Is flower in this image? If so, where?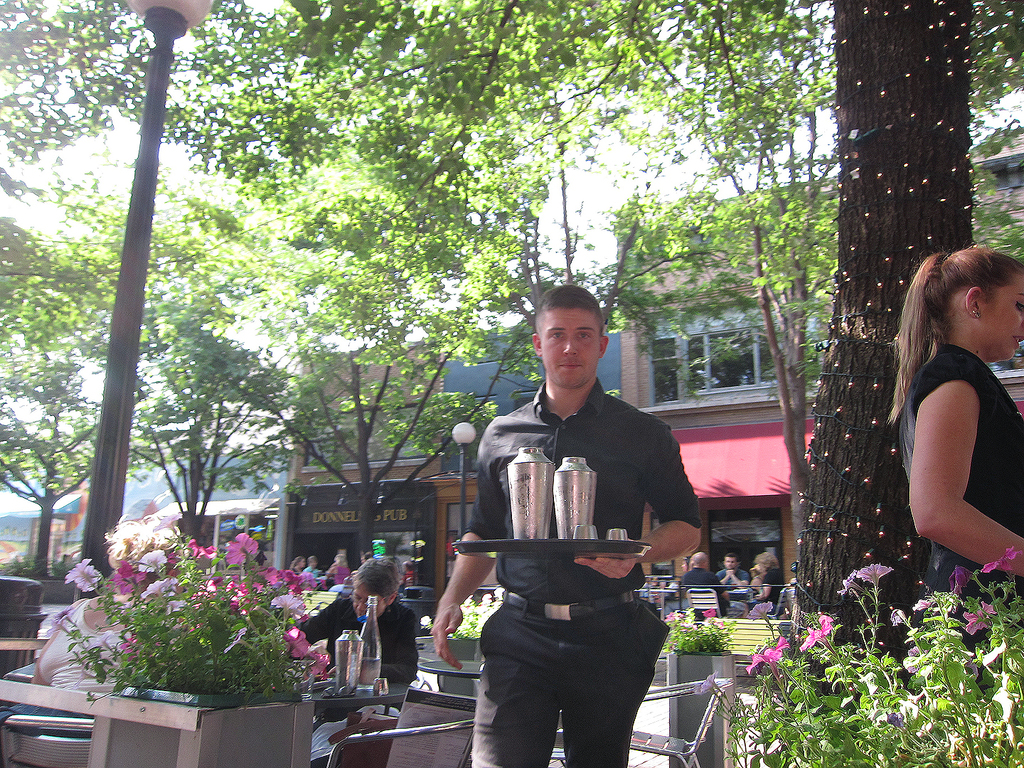
Yes, at bbox(698, 671, 721, 697).
